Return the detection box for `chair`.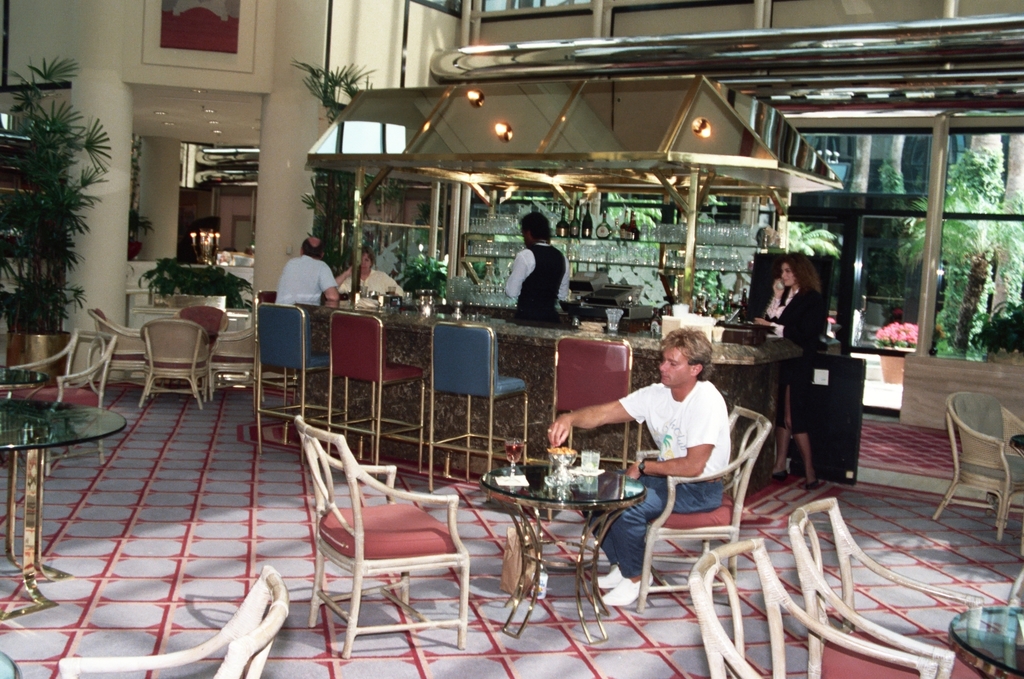
[x1=255, y1=300, x2=346, y2=464].
